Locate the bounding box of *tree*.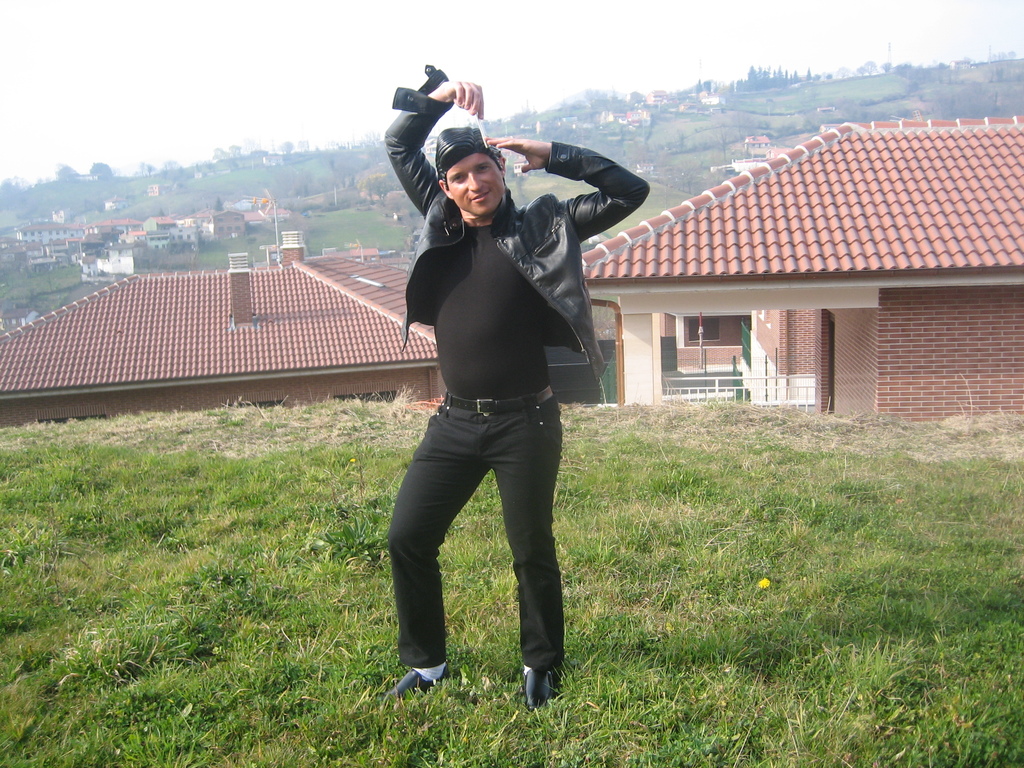
Bounding box: crop(89, 161, 114, 180).
